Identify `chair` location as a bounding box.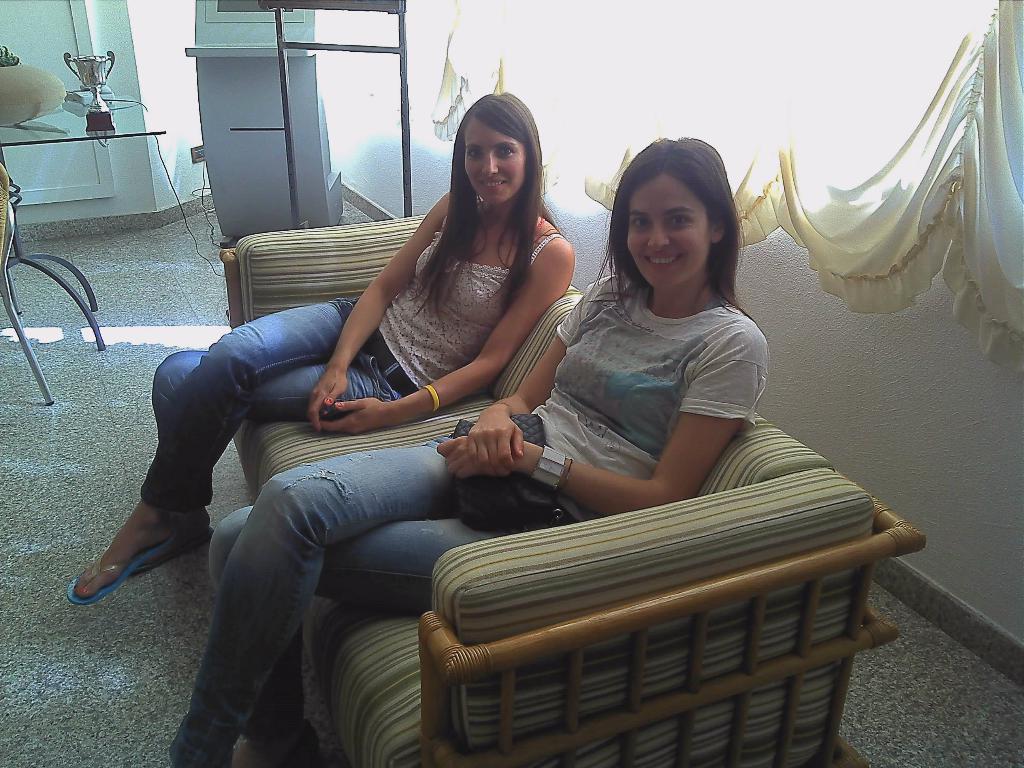
<bbox>0, 141, 109, 412</bbox>.
